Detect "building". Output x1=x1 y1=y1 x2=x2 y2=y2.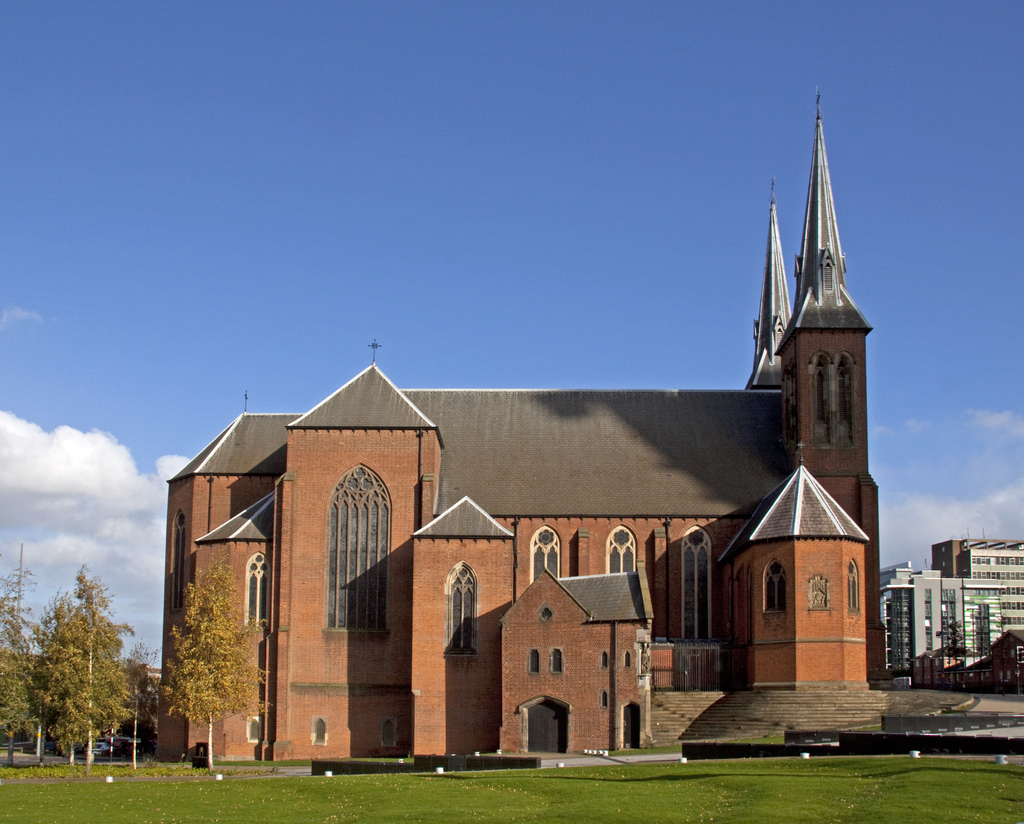
x1=874 y1=527 x2=1023 y2=691.
